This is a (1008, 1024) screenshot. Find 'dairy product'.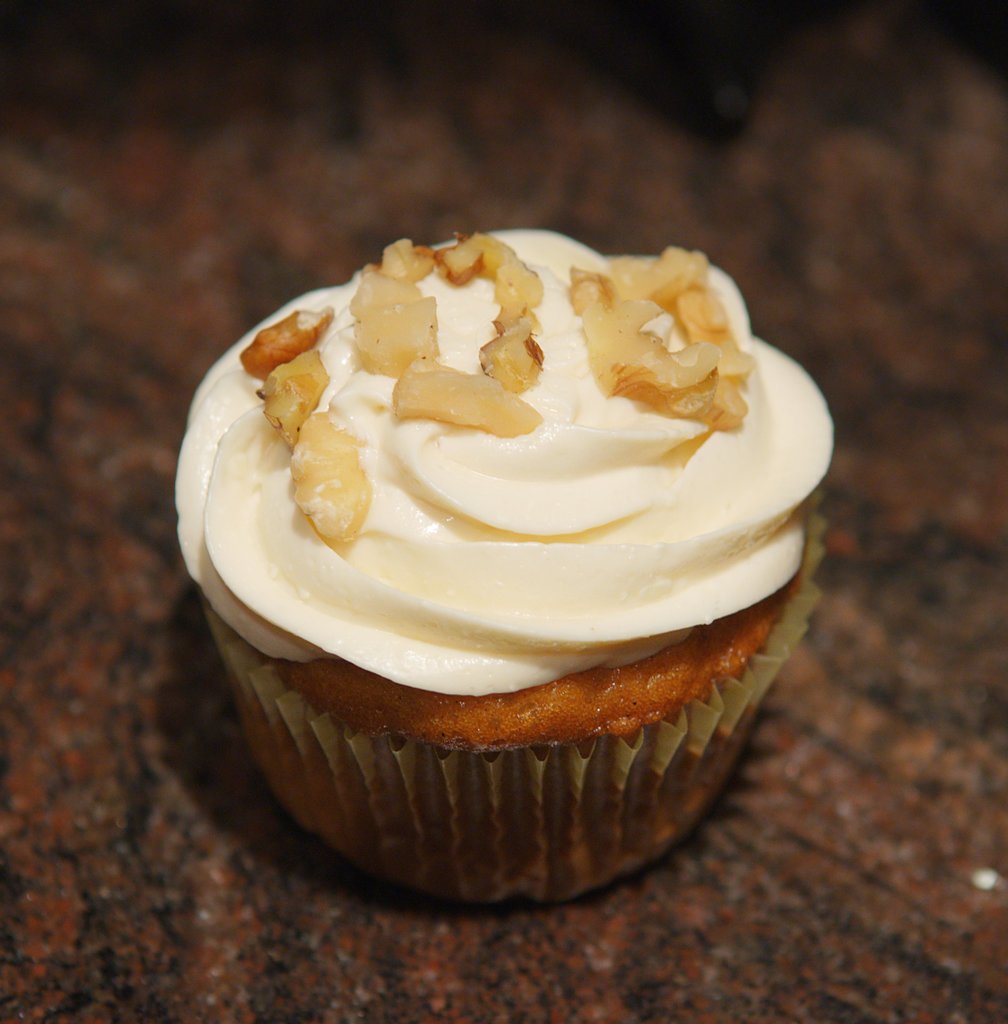
Bounding box: box=[164, 225, 842, 700].
